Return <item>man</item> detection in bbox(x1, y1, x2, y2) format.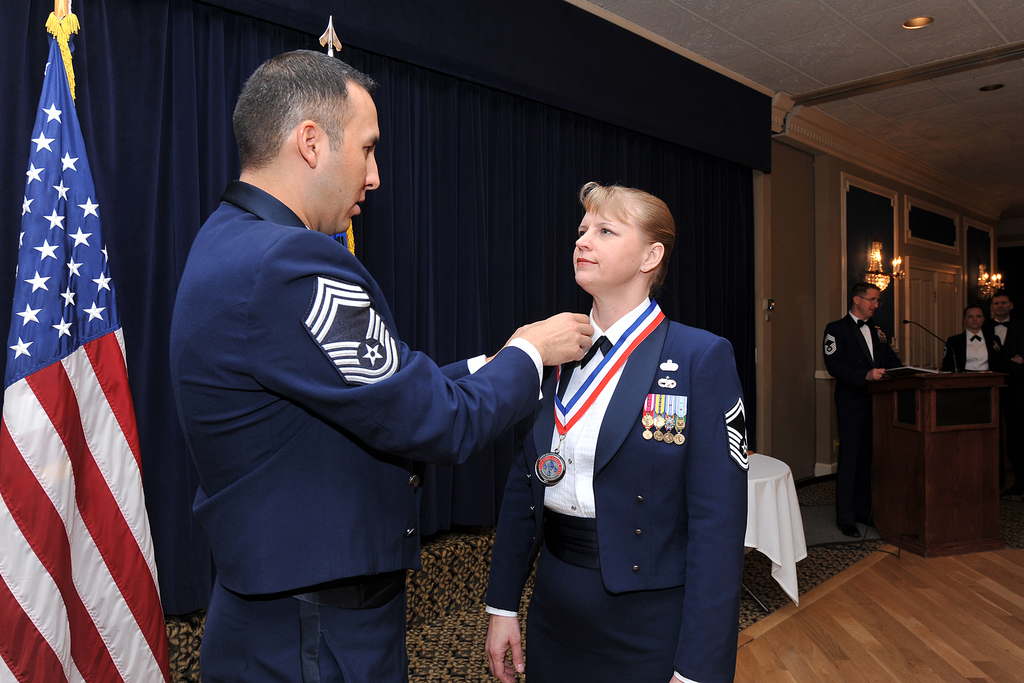
bbox(175, 49, 593, 682).
